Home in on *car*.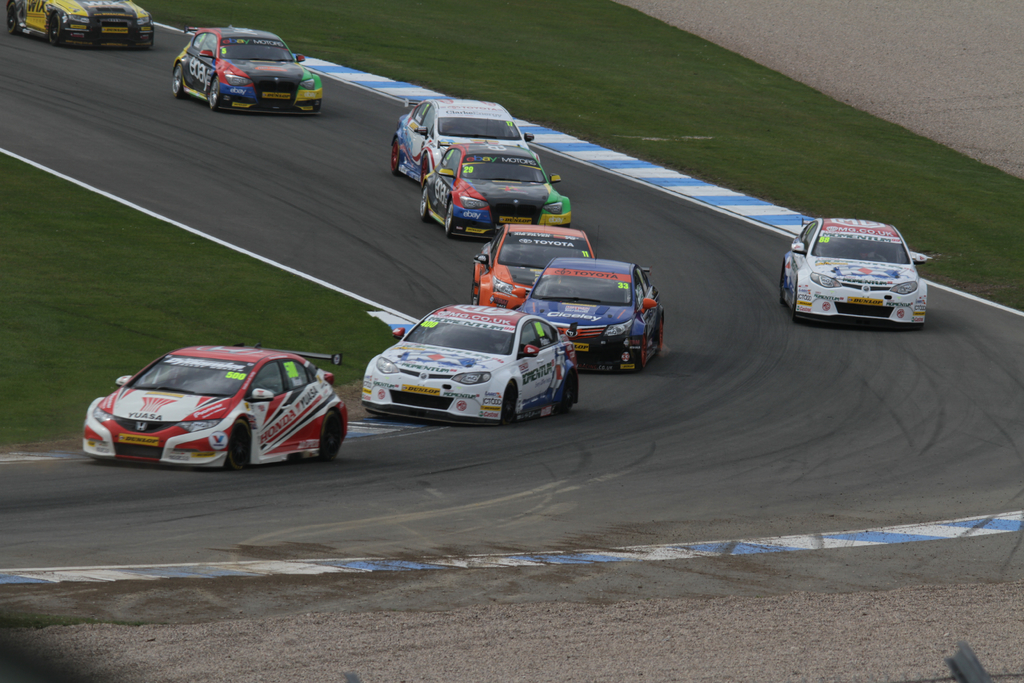
Homed in at (x1=390, y1=95, x2=535, y2=170).
